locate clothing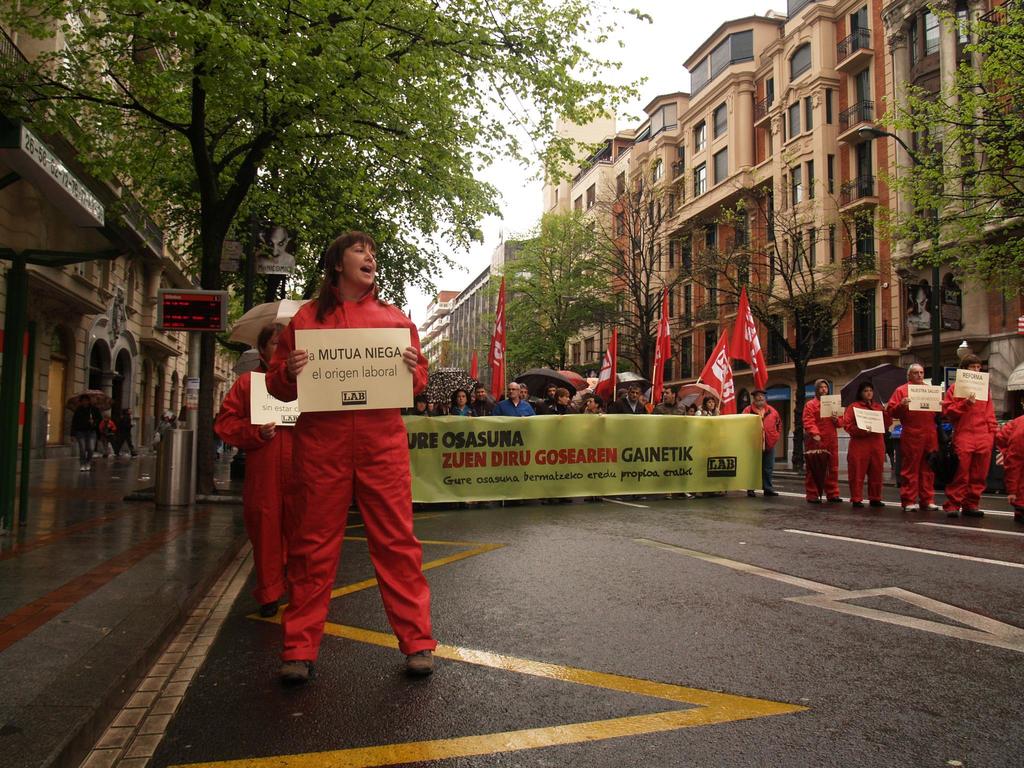
crop(409, 393, 728, 425)
